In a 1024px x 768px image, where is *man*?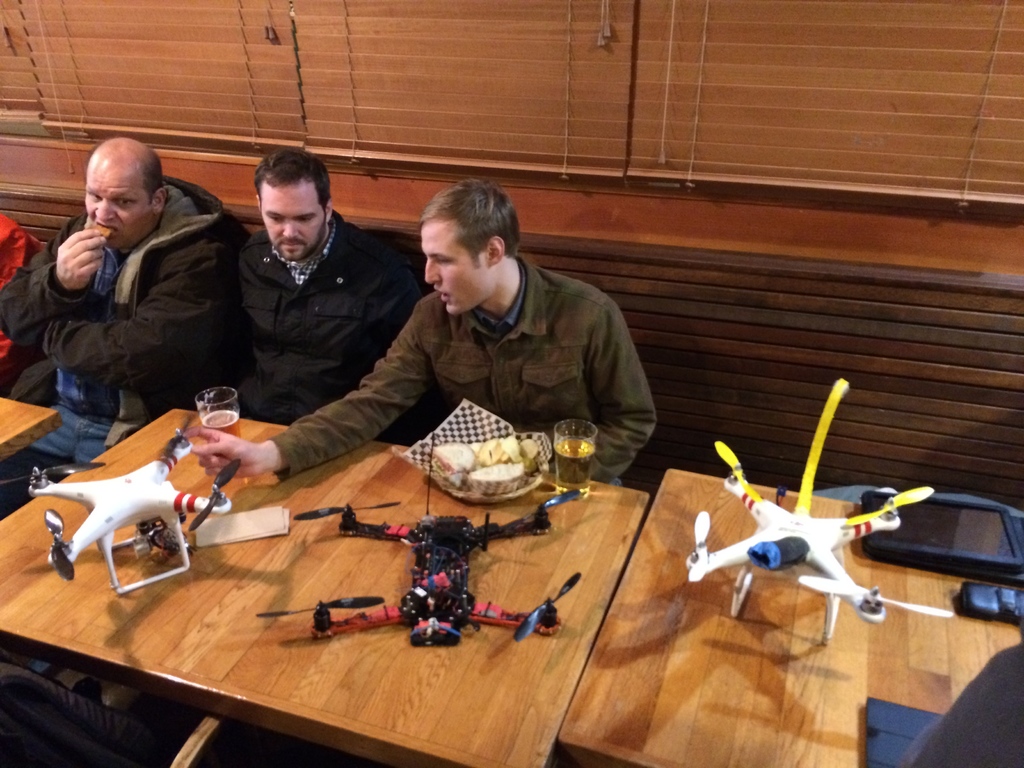
crop(230, 135, 451, 460).
